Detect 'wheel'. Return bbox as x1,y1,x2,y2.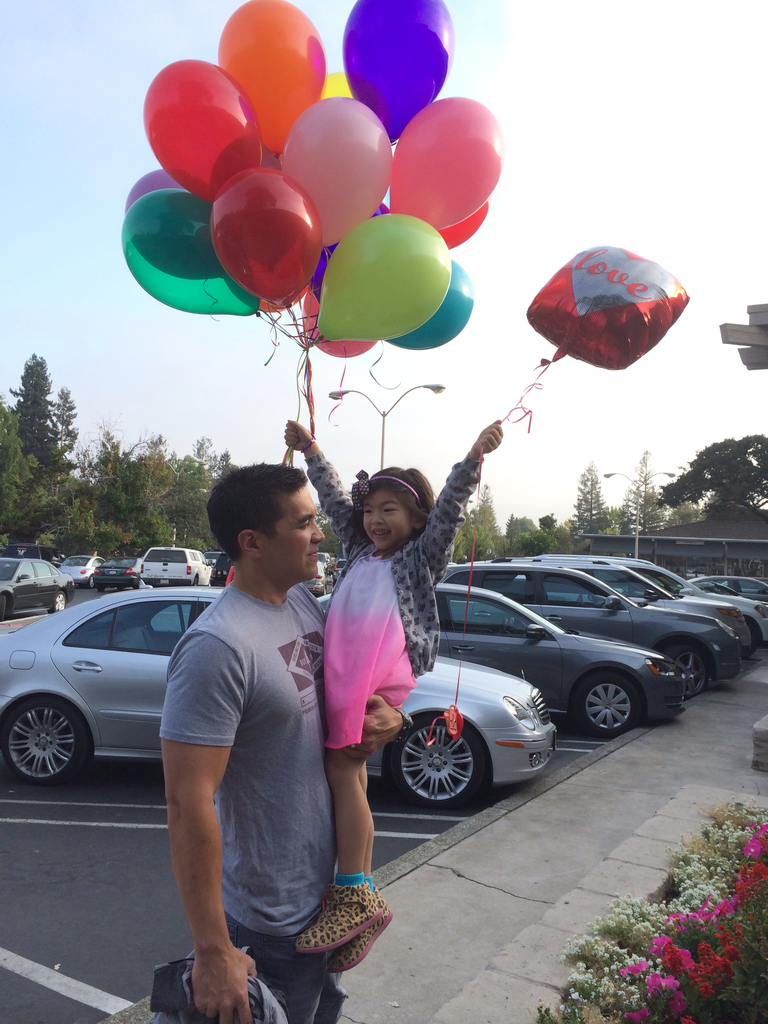
95,583,104,594.
